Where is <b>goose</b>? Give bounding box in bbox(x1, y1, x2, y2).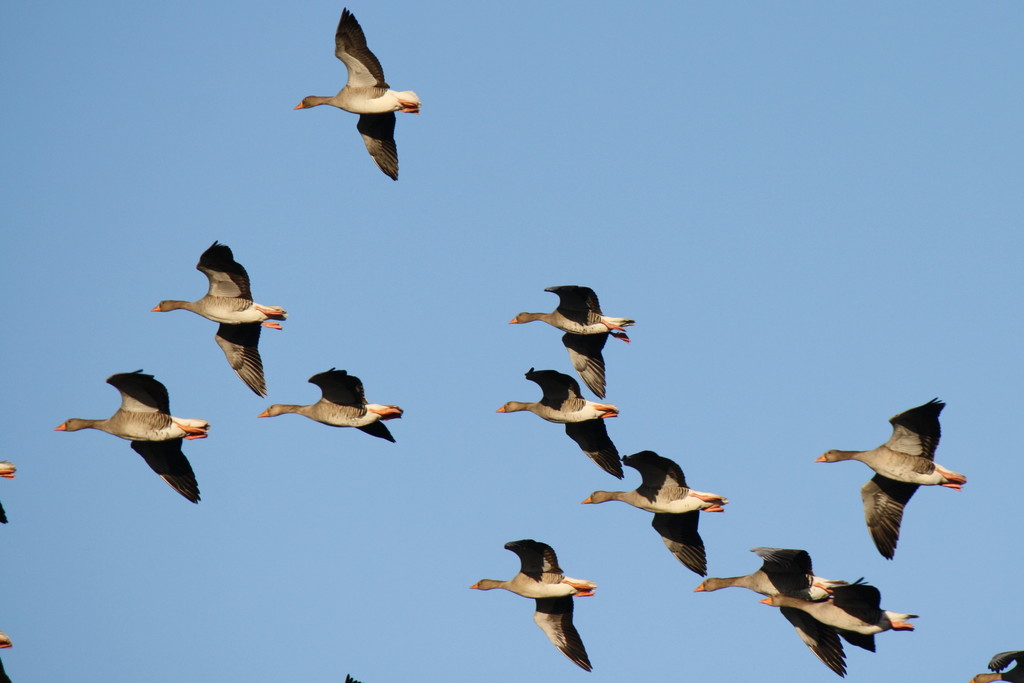
bbox(819, 416, 968, 569).
